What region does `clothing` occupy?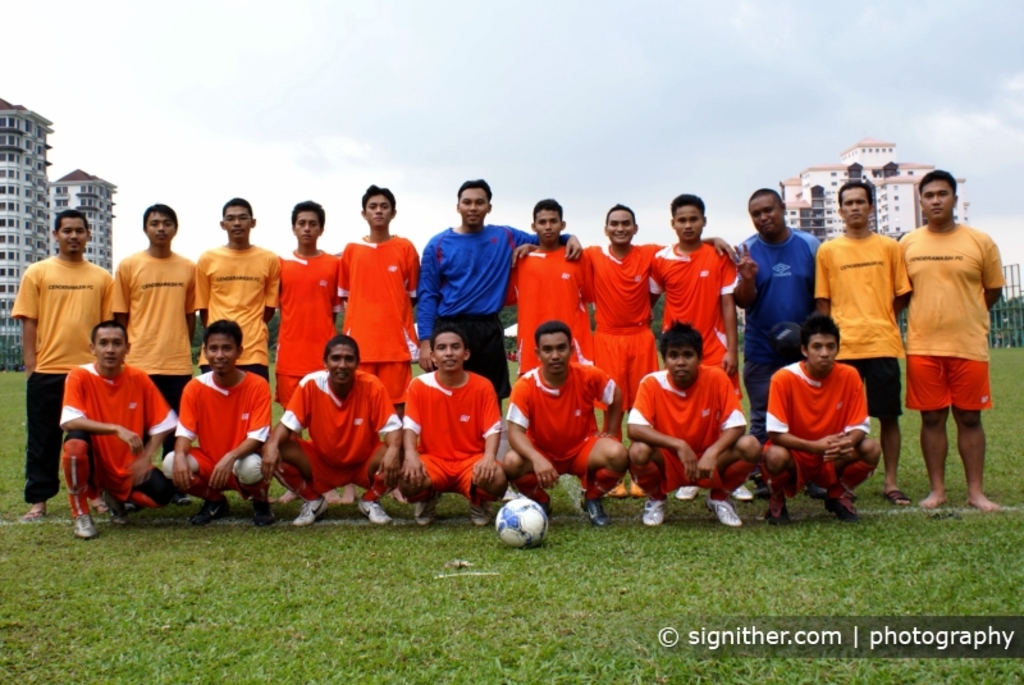
select_region(58, 364, 178, 502).
